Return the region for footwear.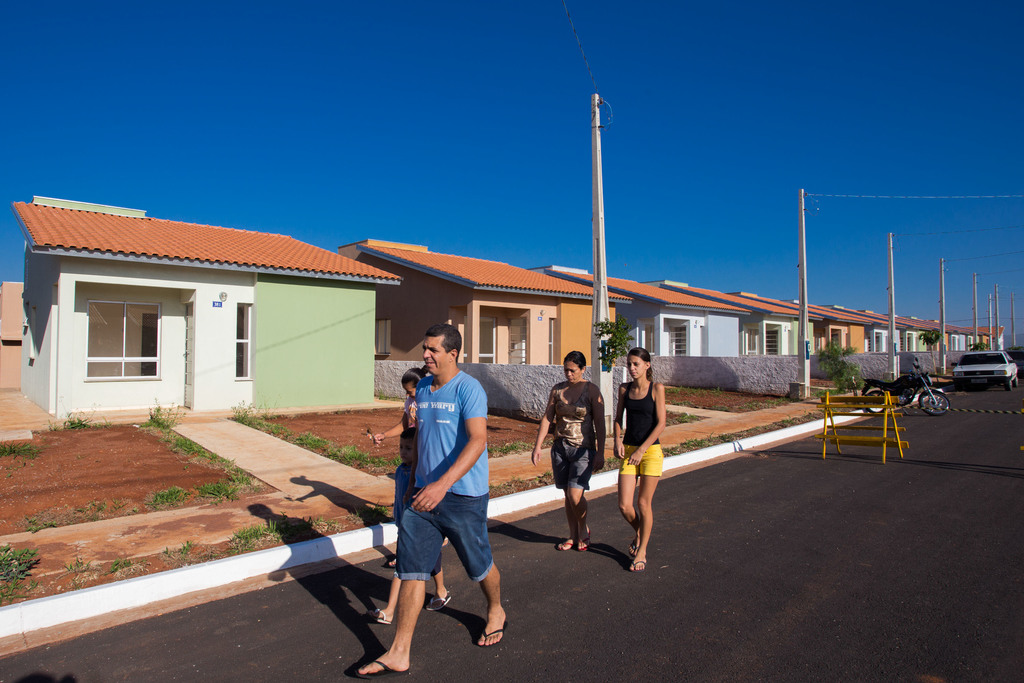
bbox(477, 613, 512, 650).
